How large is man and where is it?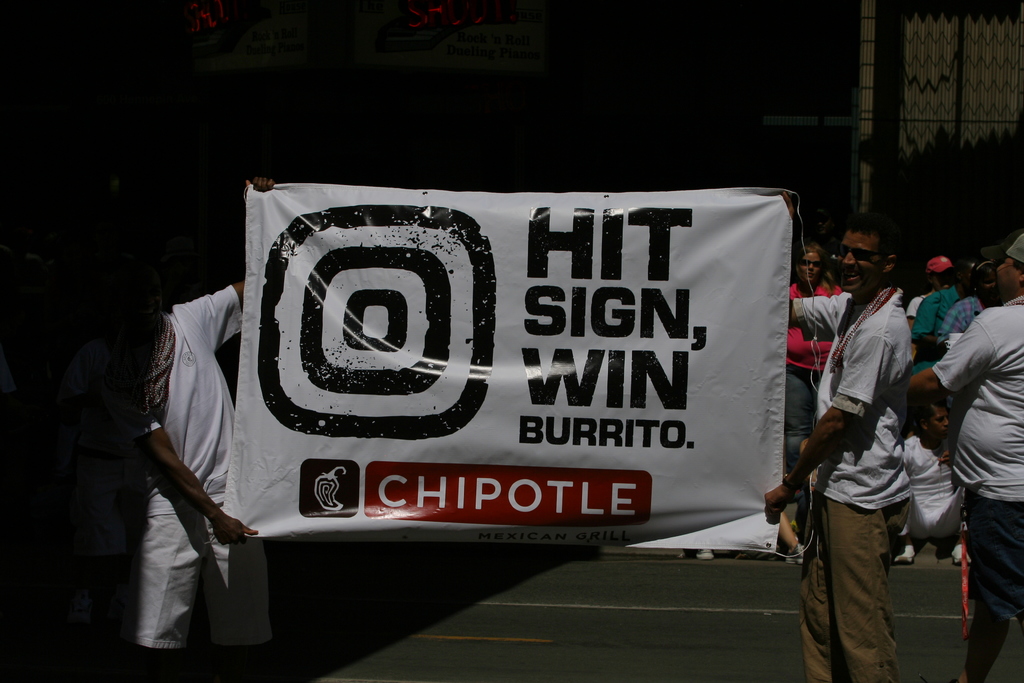
Bounding box: (900,233,1023,681).
